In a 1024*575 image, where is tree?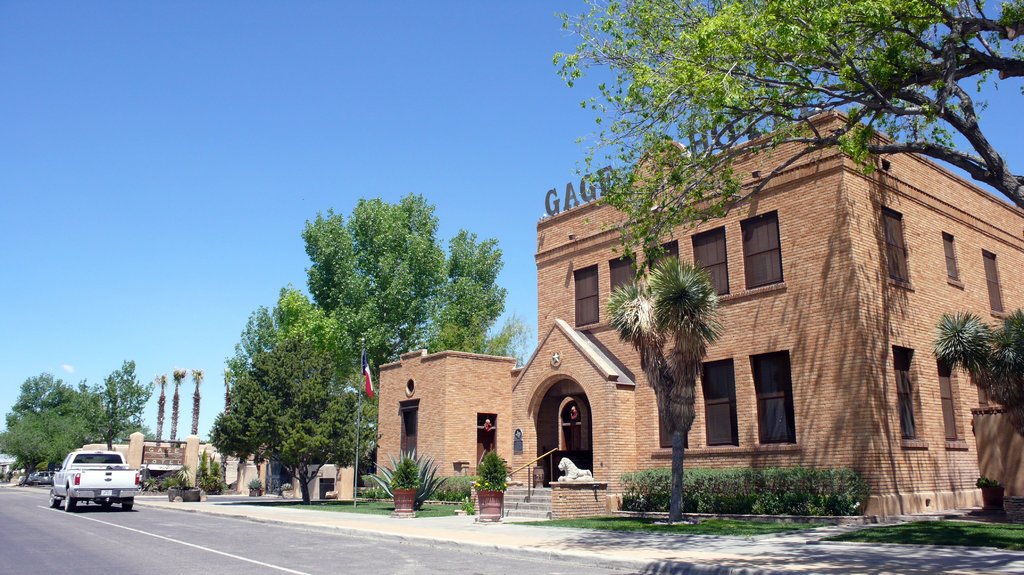
[x1=168, y1=369, x2=181, y2=442].
